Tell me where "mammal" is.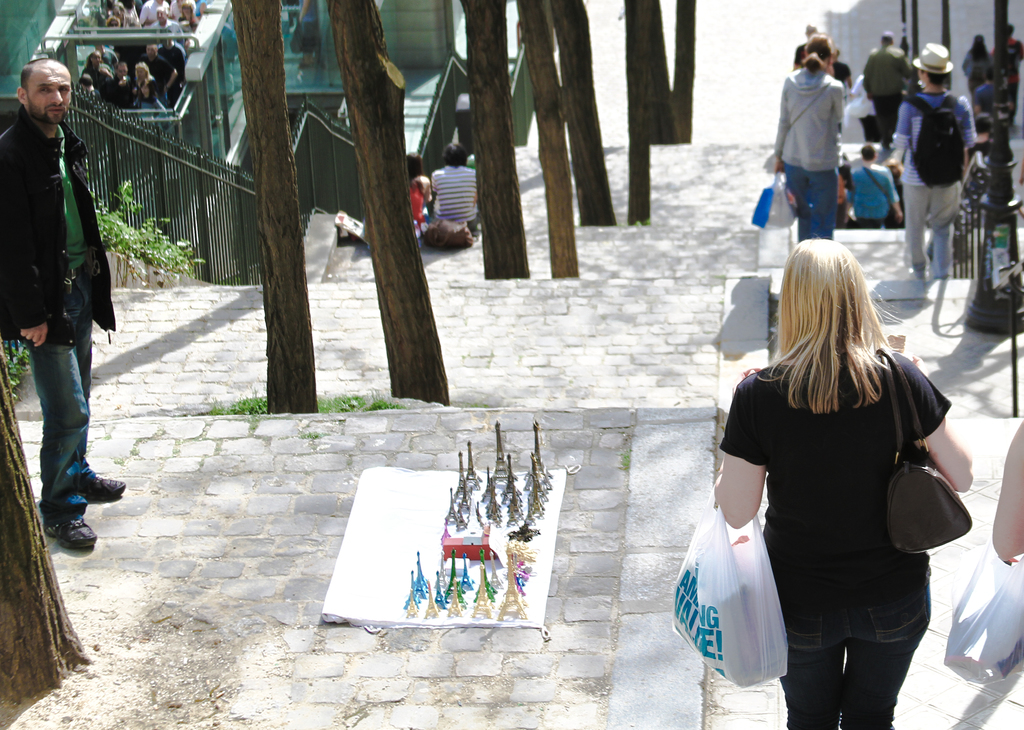
"mammal" is at <bbox>429, 140, 481, 229</bbox>.
